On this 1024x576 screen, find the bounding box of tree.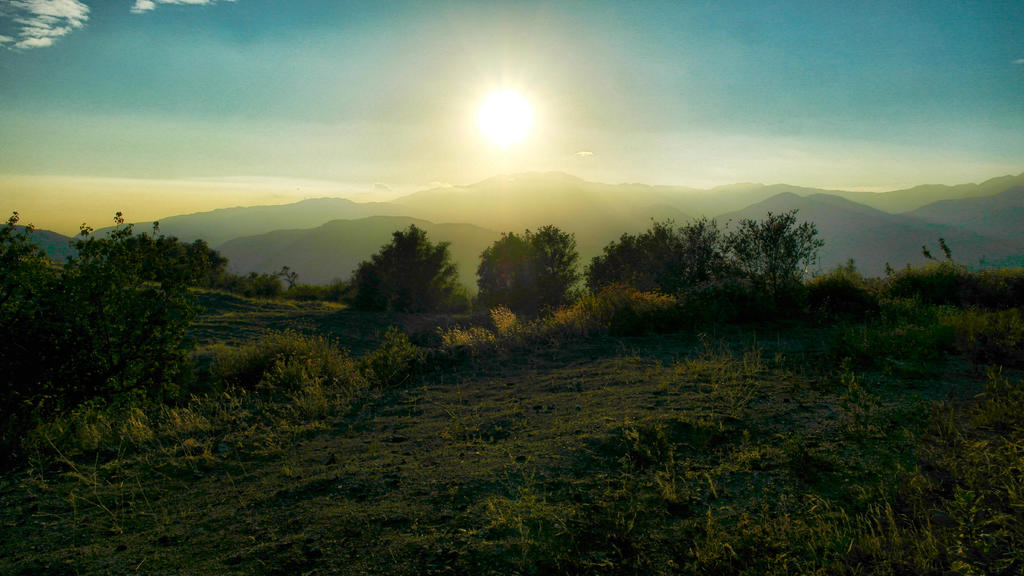
Bounding box: {"left": 208, "top": 262, "right": 316, "bottom": 300}.
